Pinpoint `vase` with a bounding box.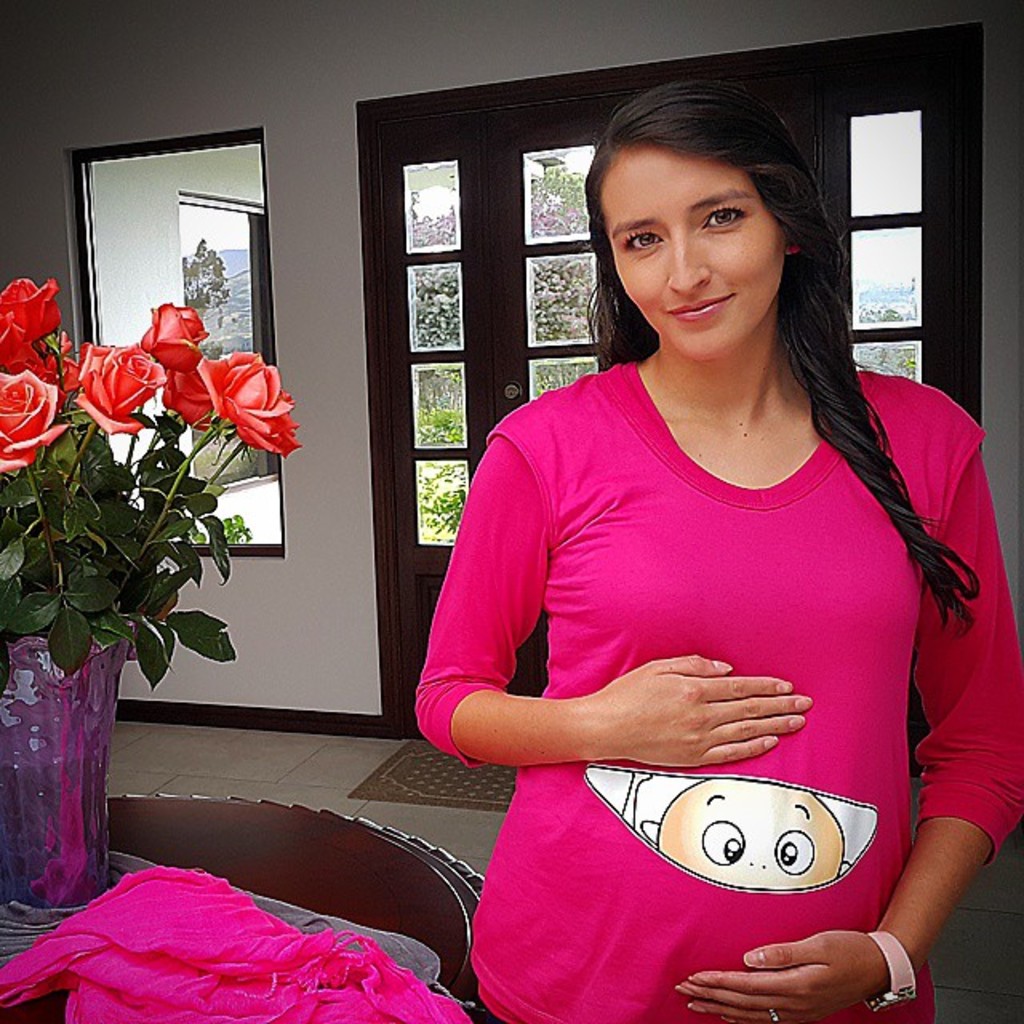
[0, 630, 133, 934].
